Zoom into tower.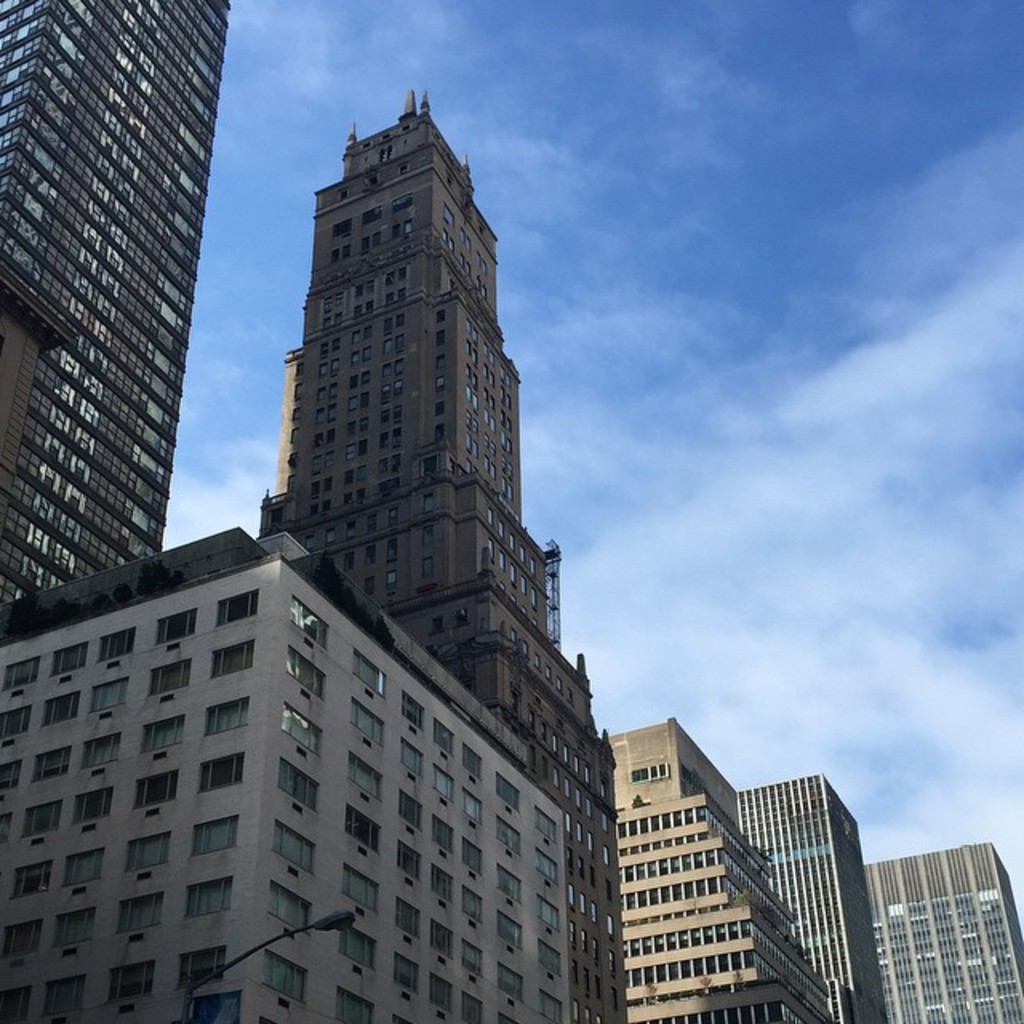
Zoom target: bbox(861, 838, 1022, 1022).
